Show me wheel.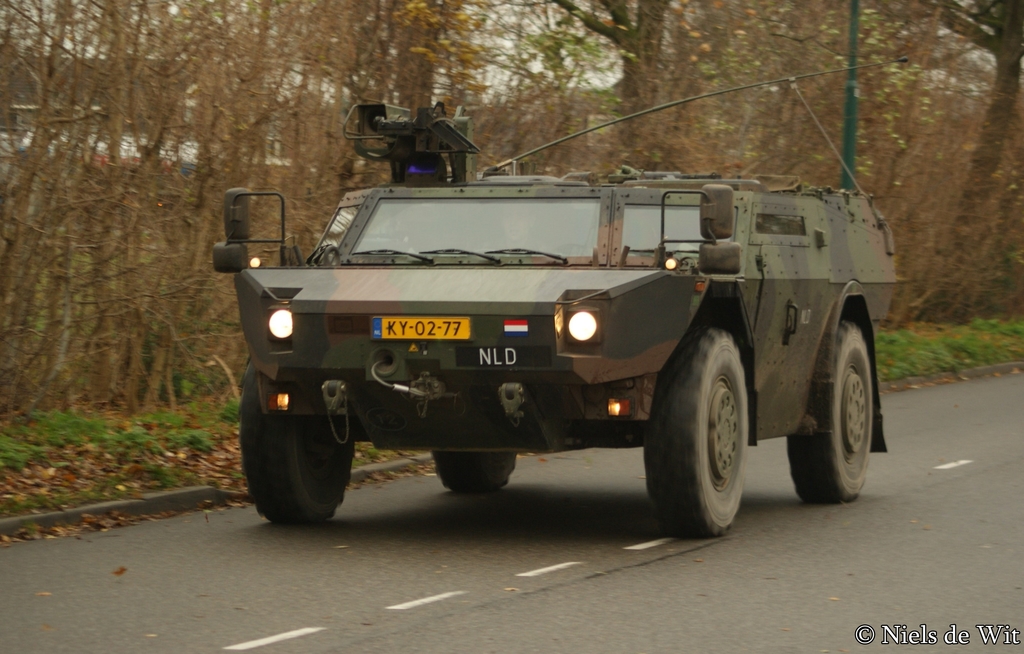
wheel is here: bbox=(243, 357, 357, 527).
